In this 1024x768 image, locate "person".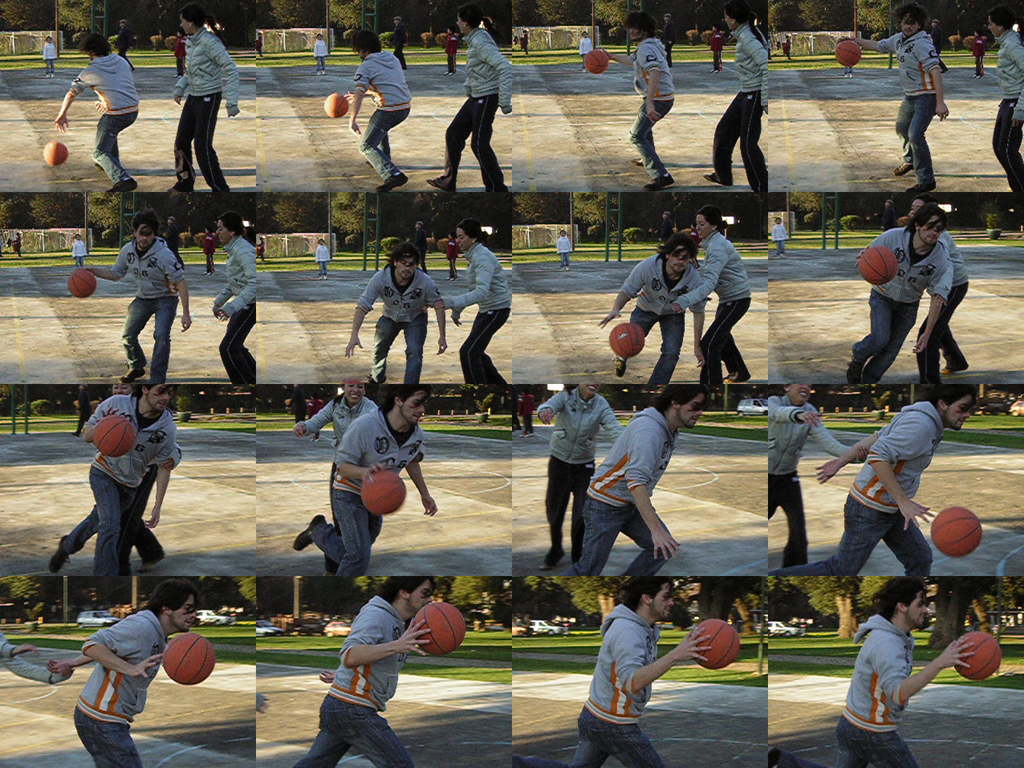
Bounding box: left=771, top=384, right=974, bottom=575.
